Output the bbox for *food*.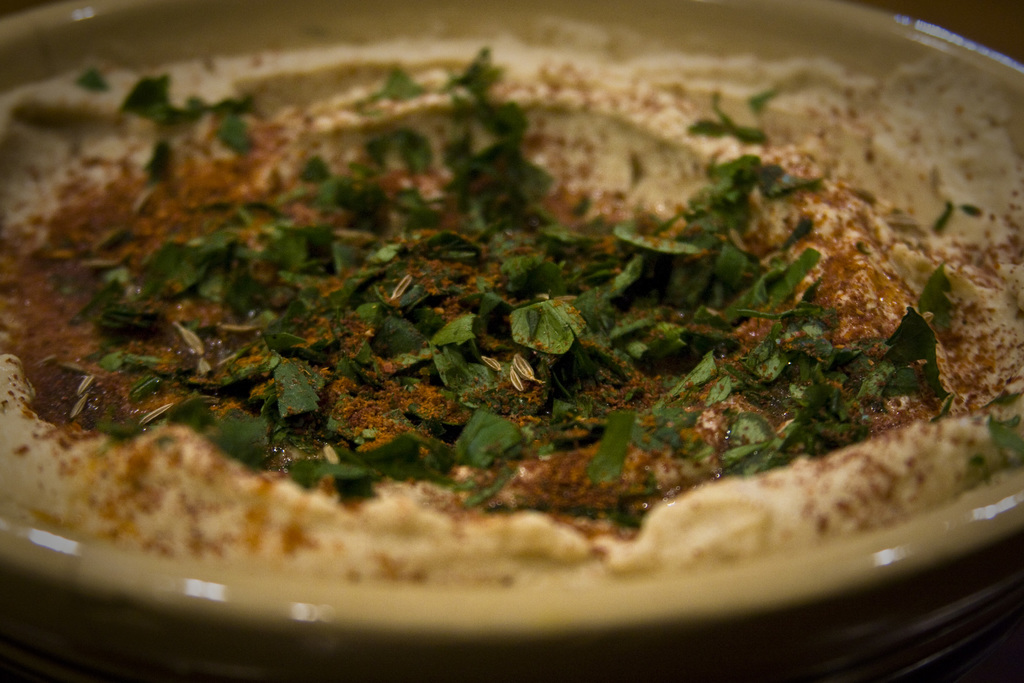
pyautogui.locateOnScreen(59, 9, 989, 606).
